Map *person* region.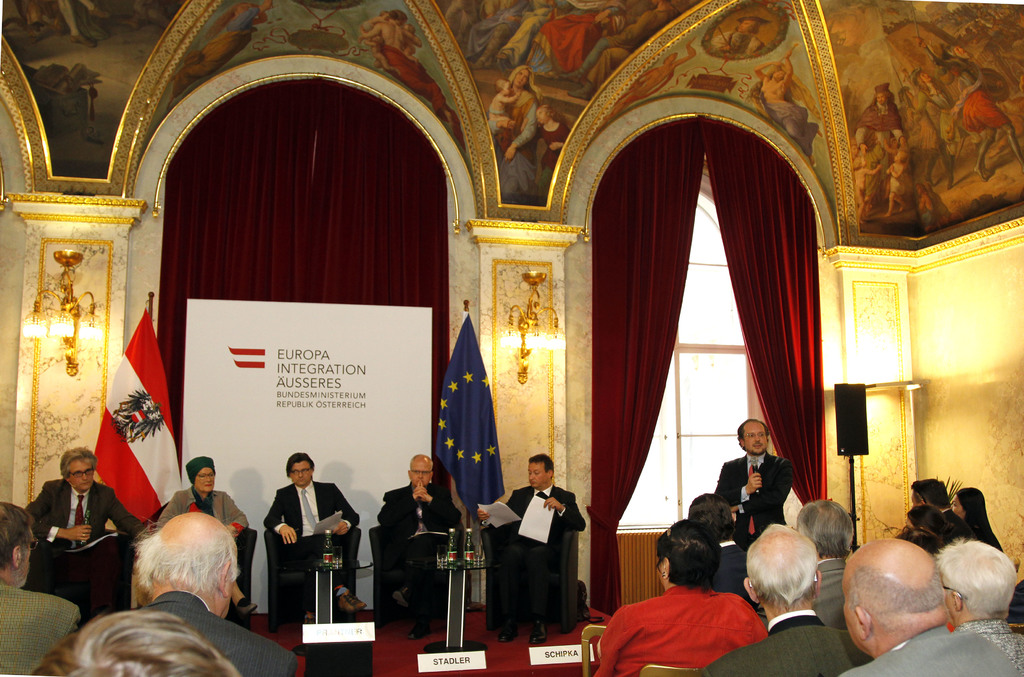
Mapped to region(691, 523, 869, 676).
